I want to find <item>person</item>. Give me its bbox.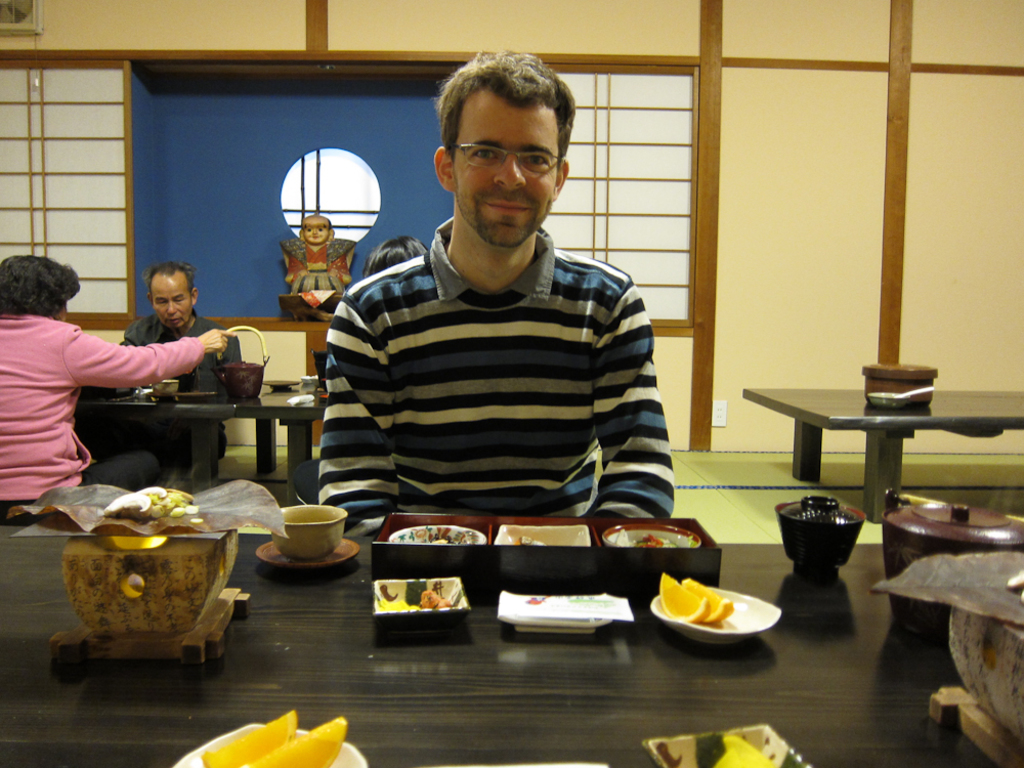
[286, 67, 694, 600].
